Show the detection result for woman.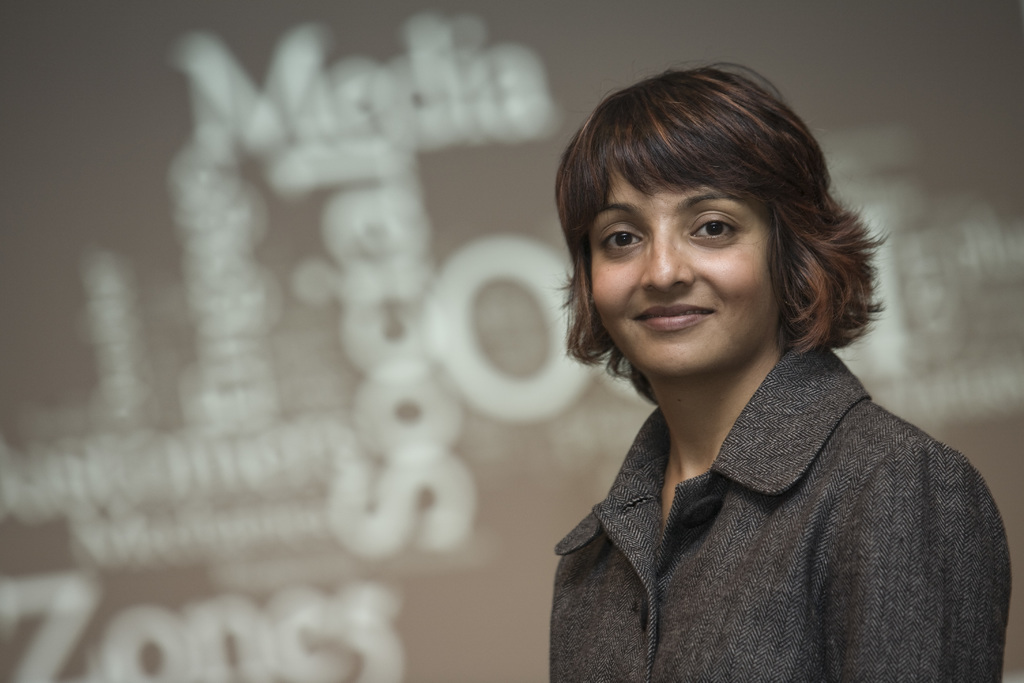
[492, 62, 1006, 671].
